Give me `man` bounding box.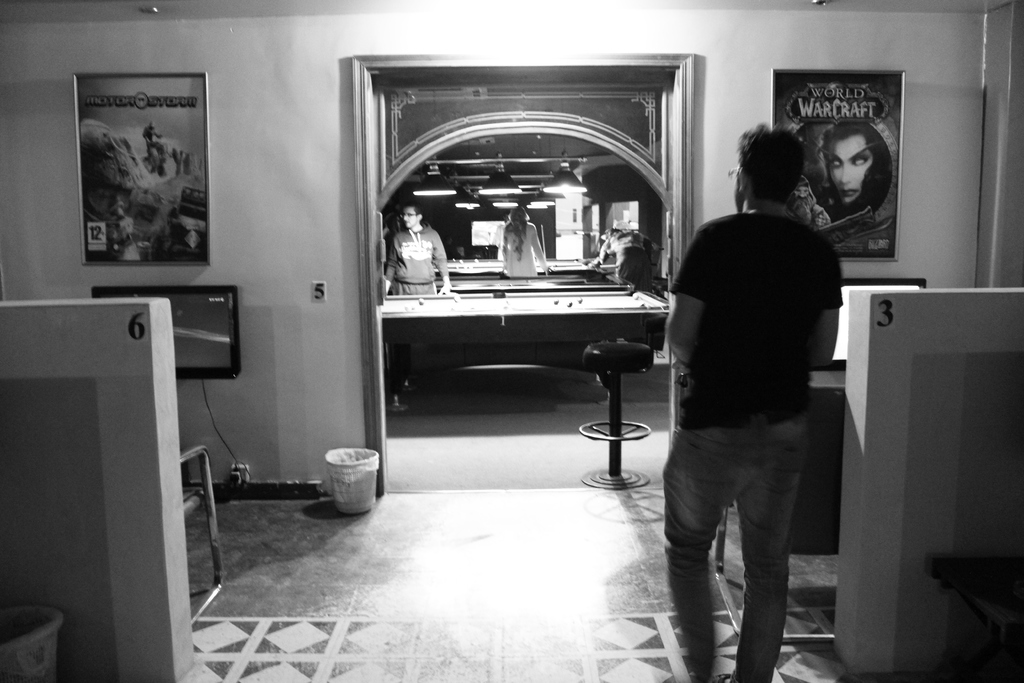
region(659, 129, 838, 682).
